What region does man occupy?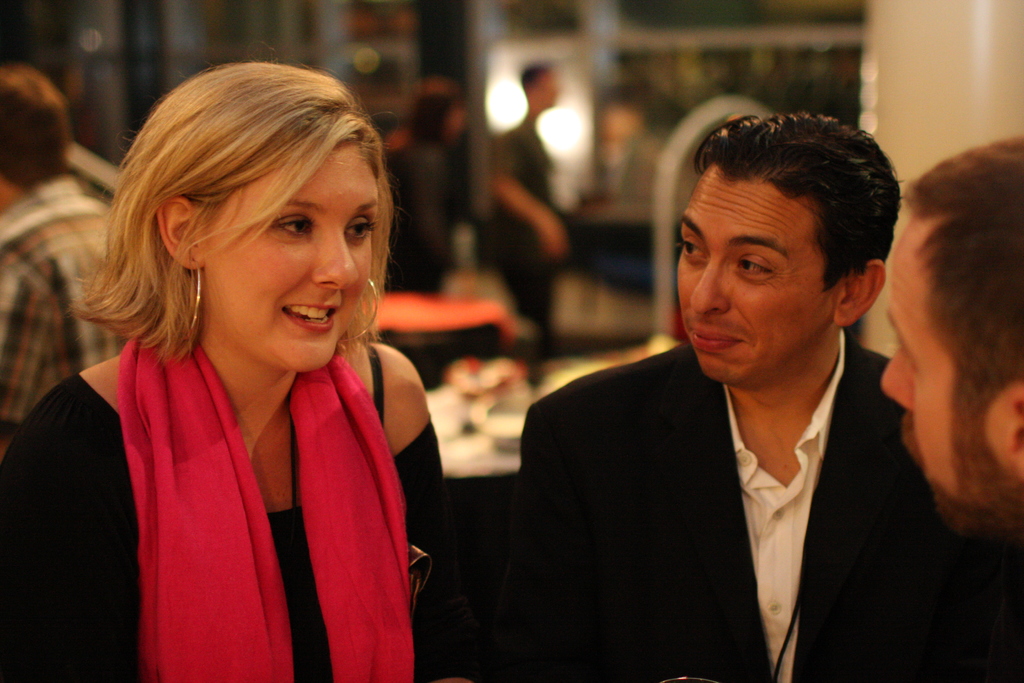
Rect(474, 135, 945, 665).
